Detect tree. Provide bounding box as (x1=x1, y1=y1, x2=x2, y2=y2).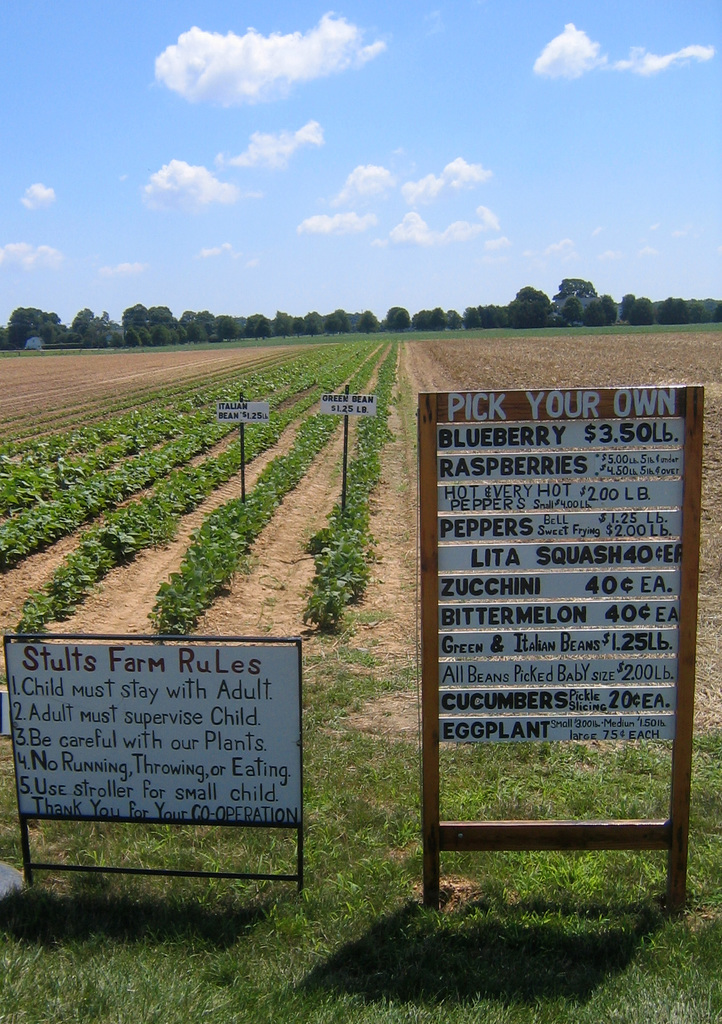
(x1=38, y1=320, x2=74, y2=345).
